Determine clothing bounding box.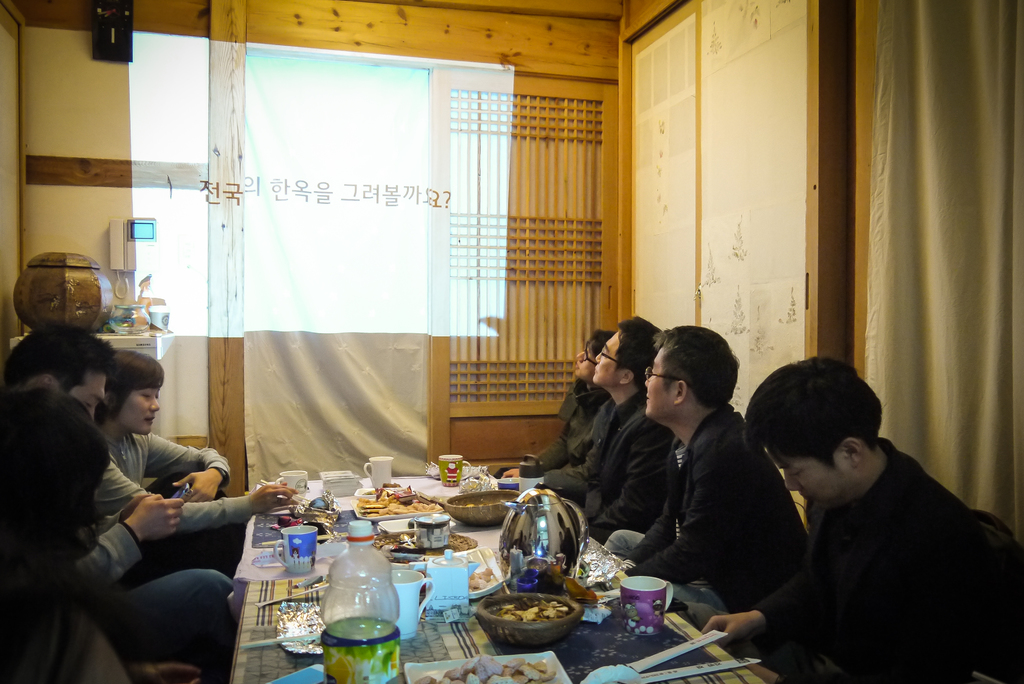
Determined: [x1=735, y1=425, x2=996, y2=681].
